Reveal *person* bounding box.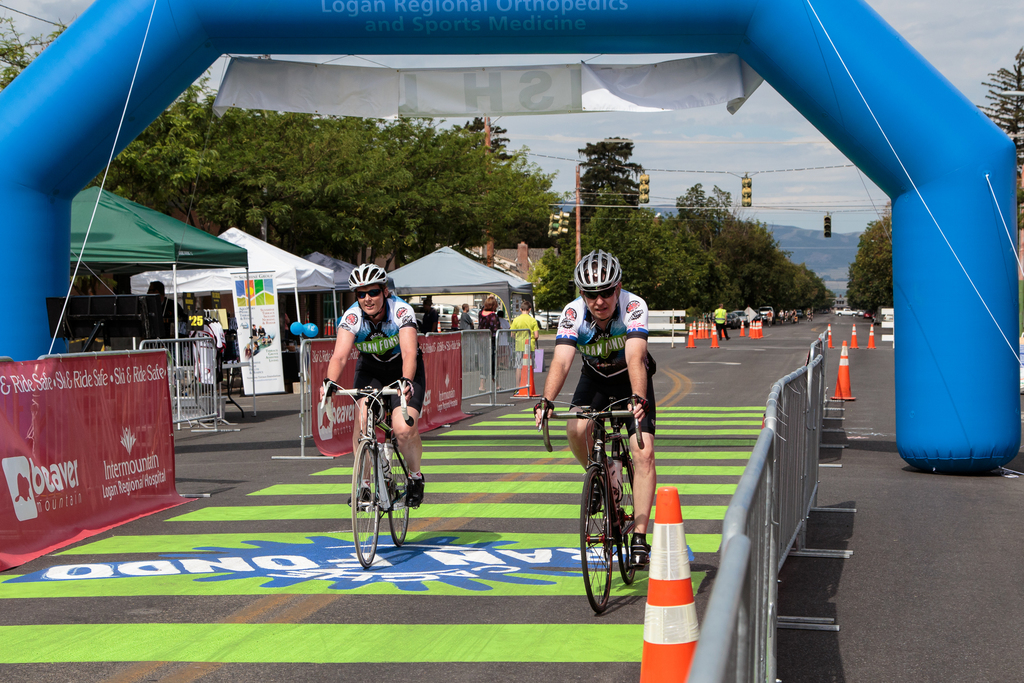
Revealed: locate(458, 302, 476, 331).
